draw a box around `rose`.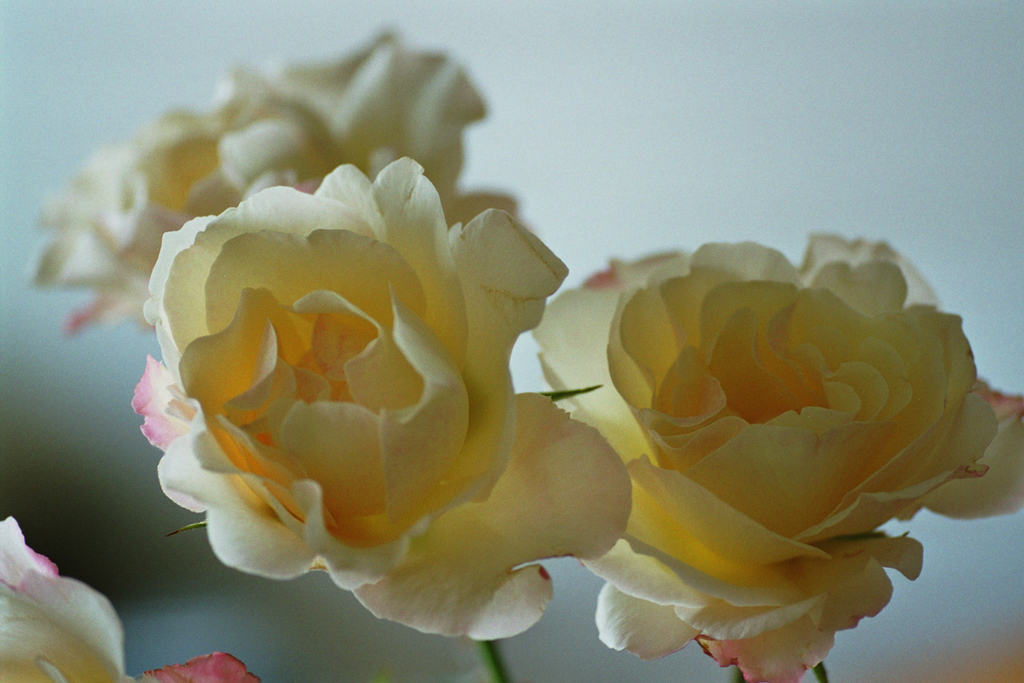
locate(21, 19, 518, 331).
